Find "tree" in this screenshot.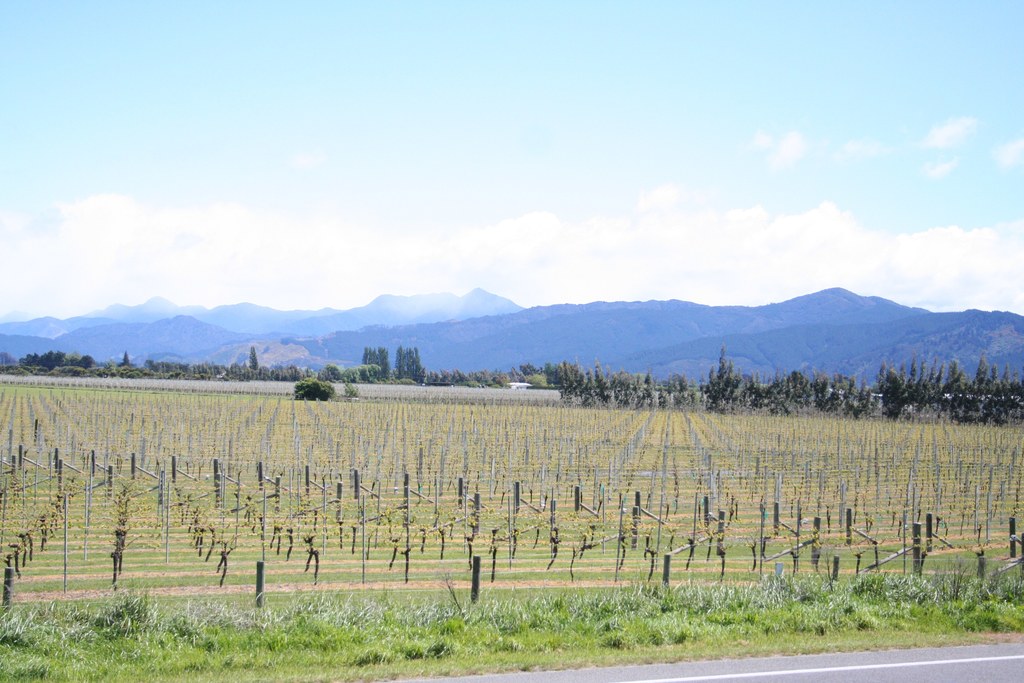
The bounding box for "tree" is select_region(391, 341, 429, 381).
